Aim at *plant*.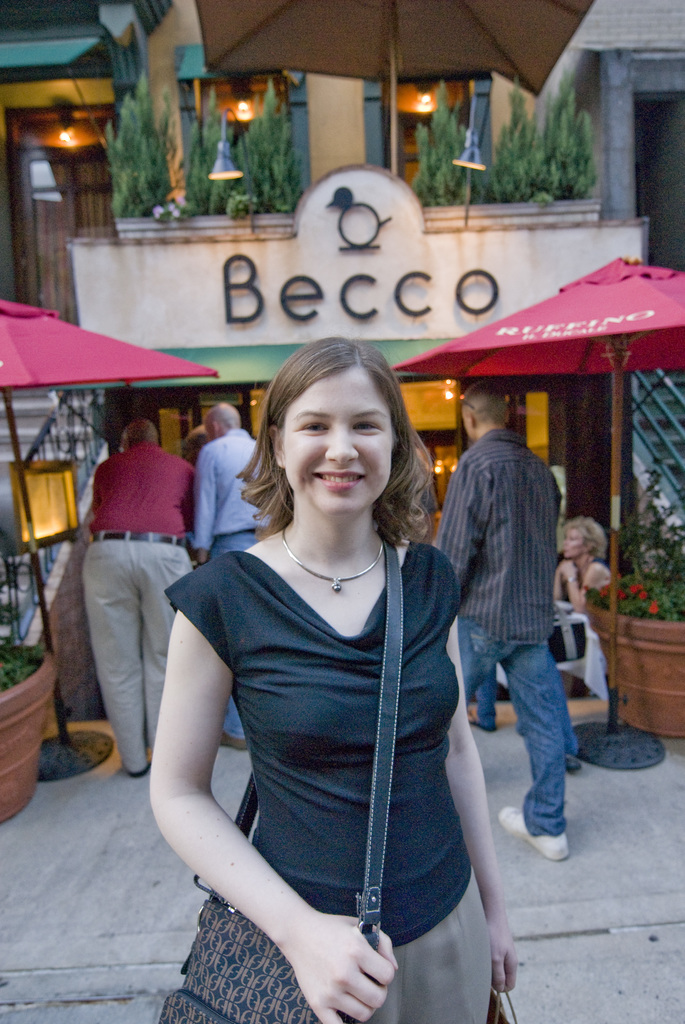
Aimed at (left=246, top=66, right=287, bottom=199).
